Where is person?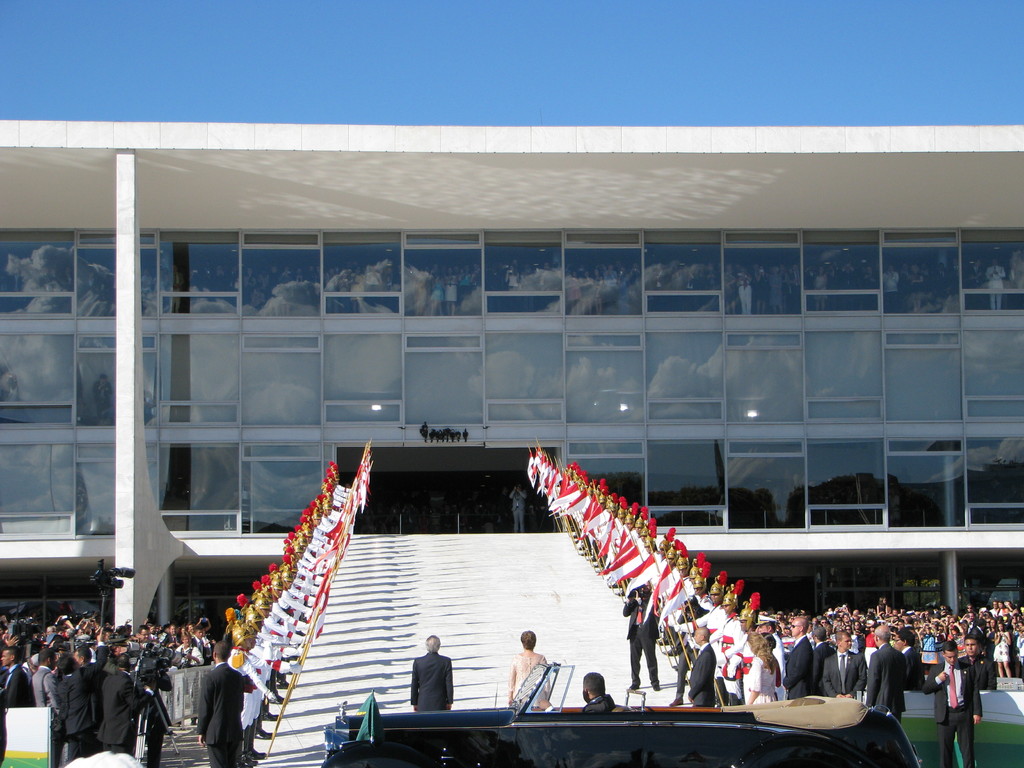
{"x1": 990, "y1": 620, "x2": 1011, "y2": 678}.
